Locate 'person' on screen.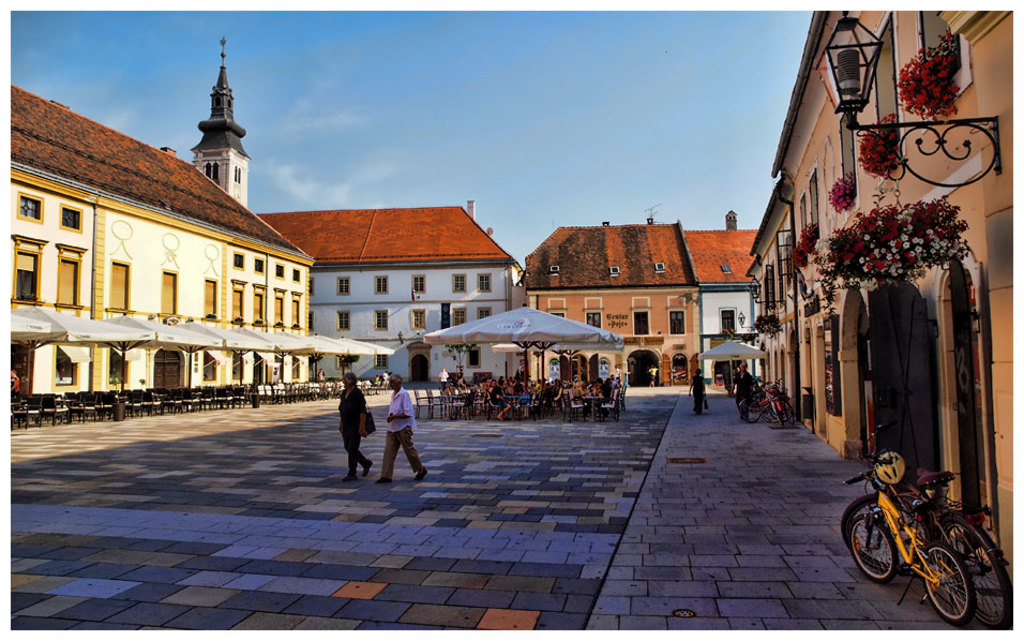
On screen at 438,369,446,392.
